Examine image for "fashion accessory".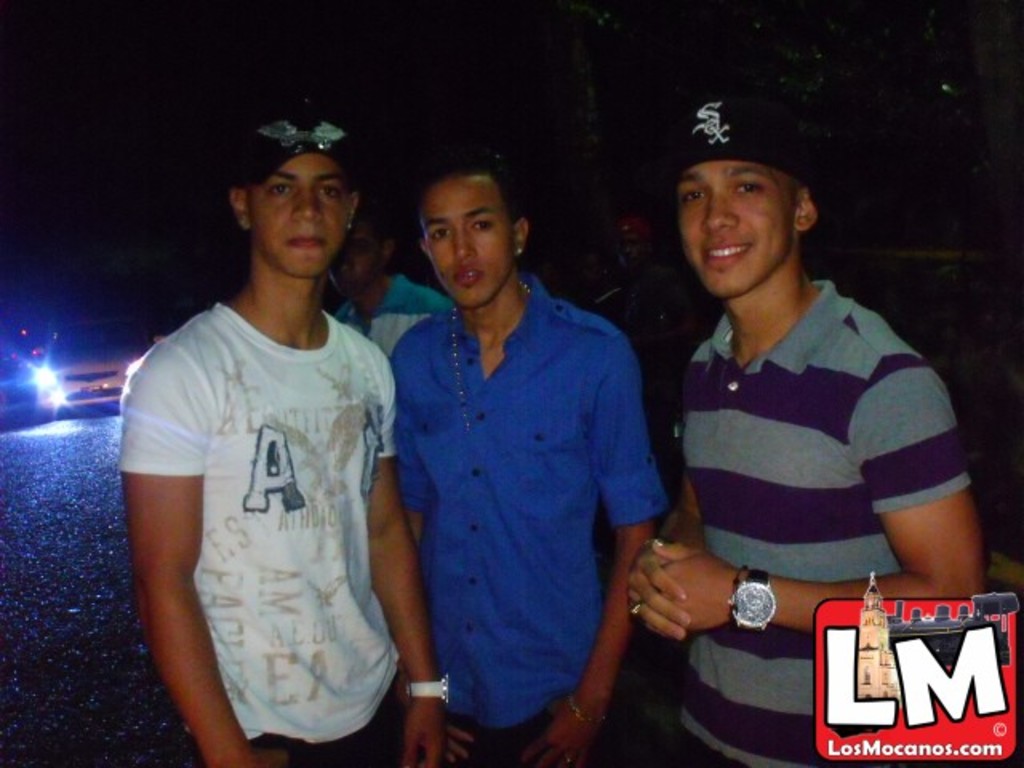
Examination result: region(226, 112, 371, 190).
